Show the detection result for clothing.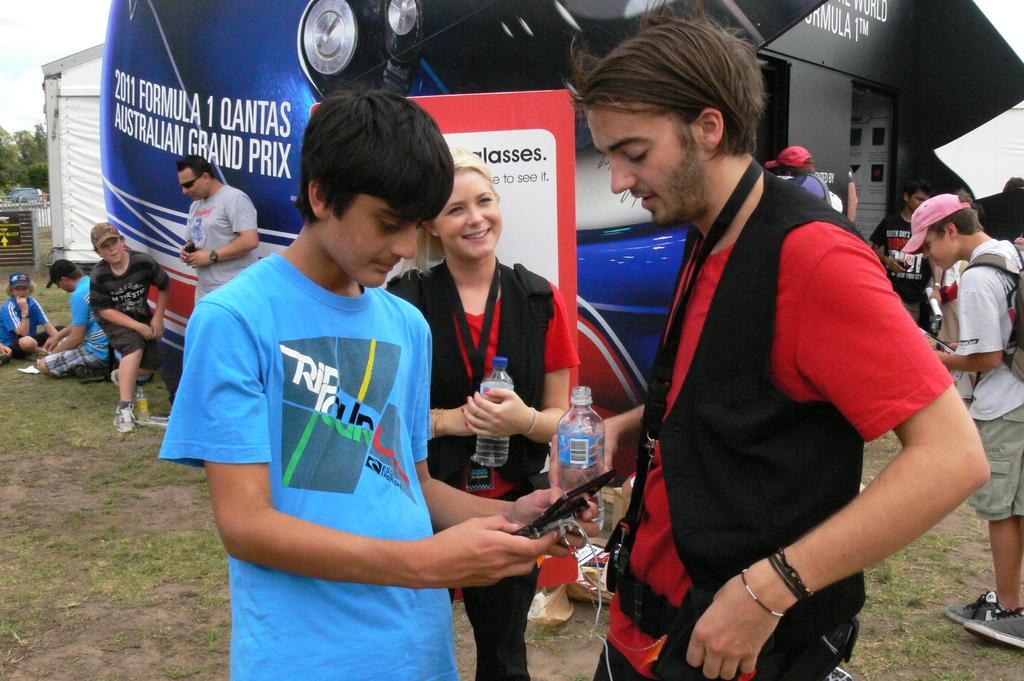
{"left": 156, "top": 232, "right": 500, "bottom": 680}.
